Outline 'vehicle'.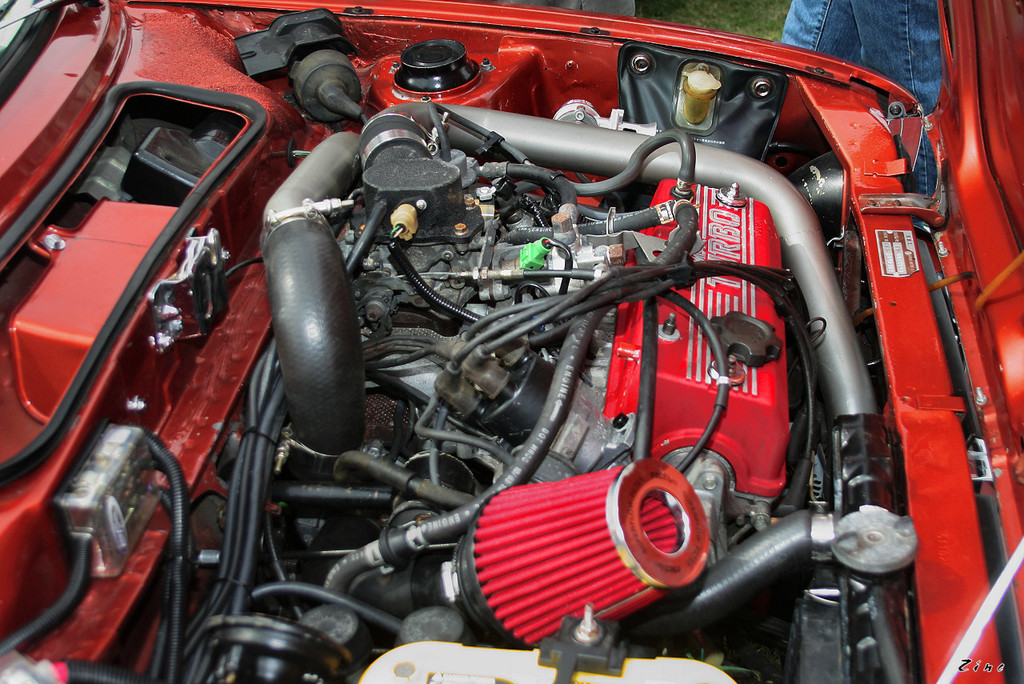
Outline: bbox=(59, 0, 1023, 683).
